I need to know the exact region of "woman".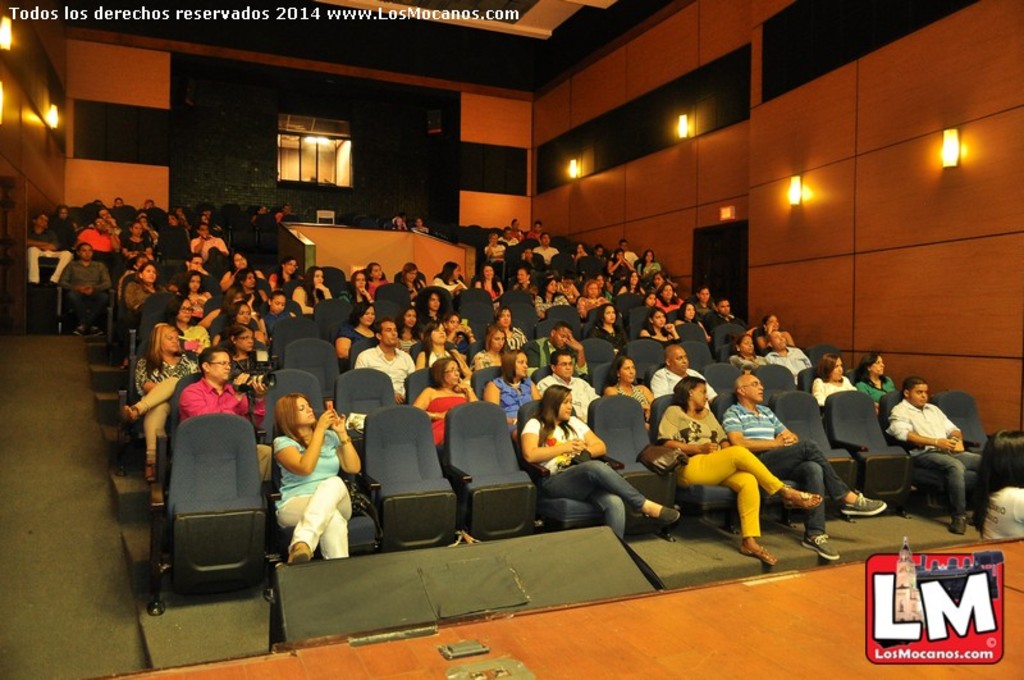
Region: bbox=(485, 343, 544, 424).
